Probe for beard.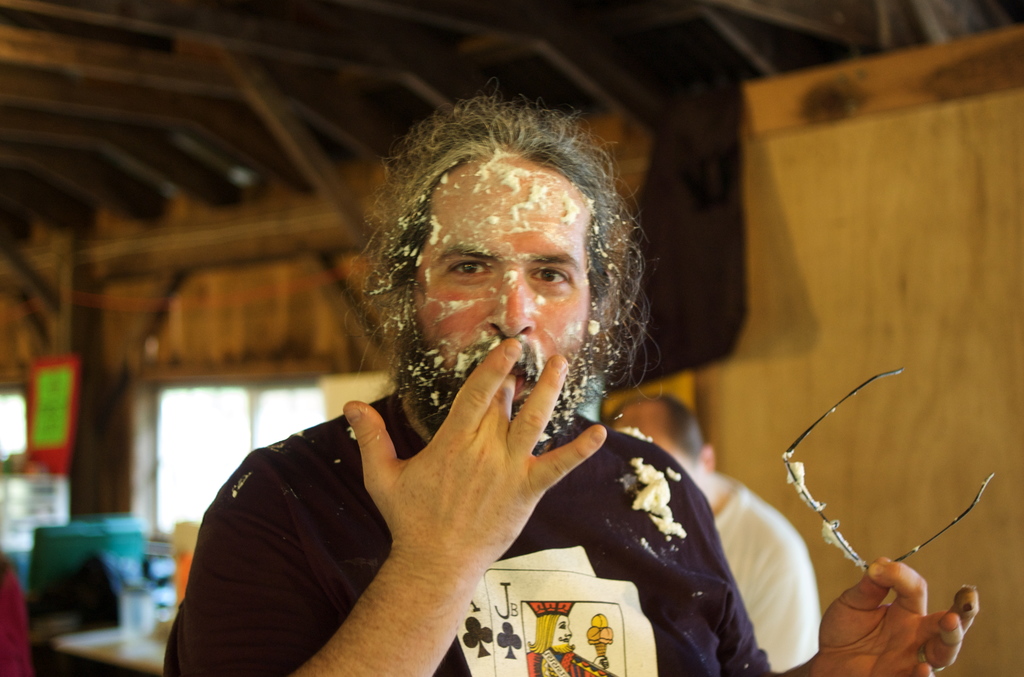
Probe result: [385,293,593,456].
